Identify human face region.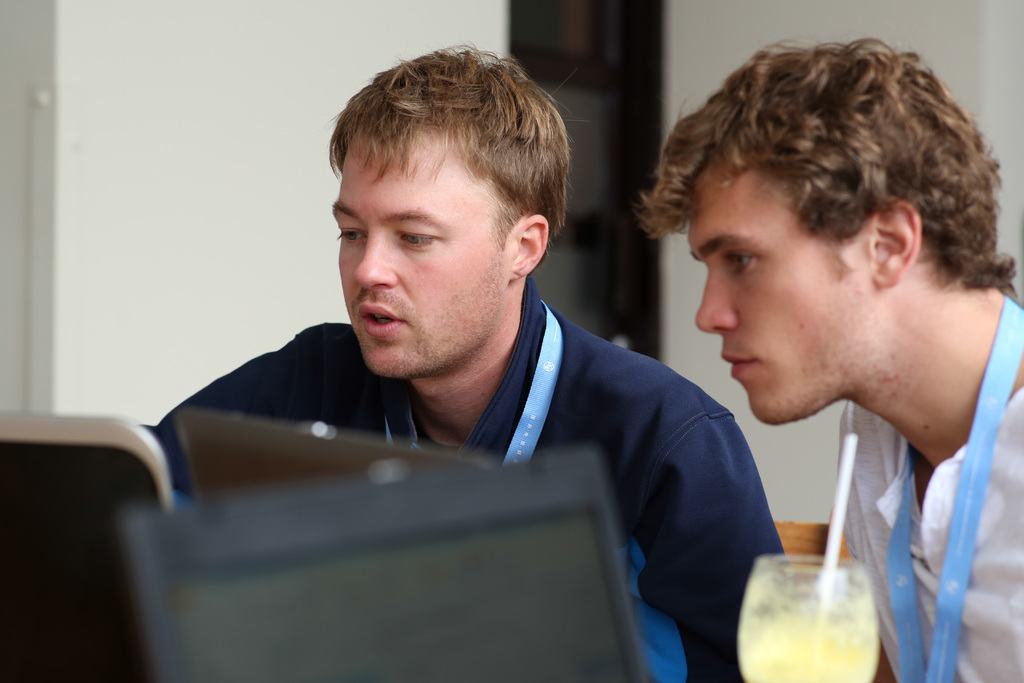
Region: crop(687, 151, 873, 425).
